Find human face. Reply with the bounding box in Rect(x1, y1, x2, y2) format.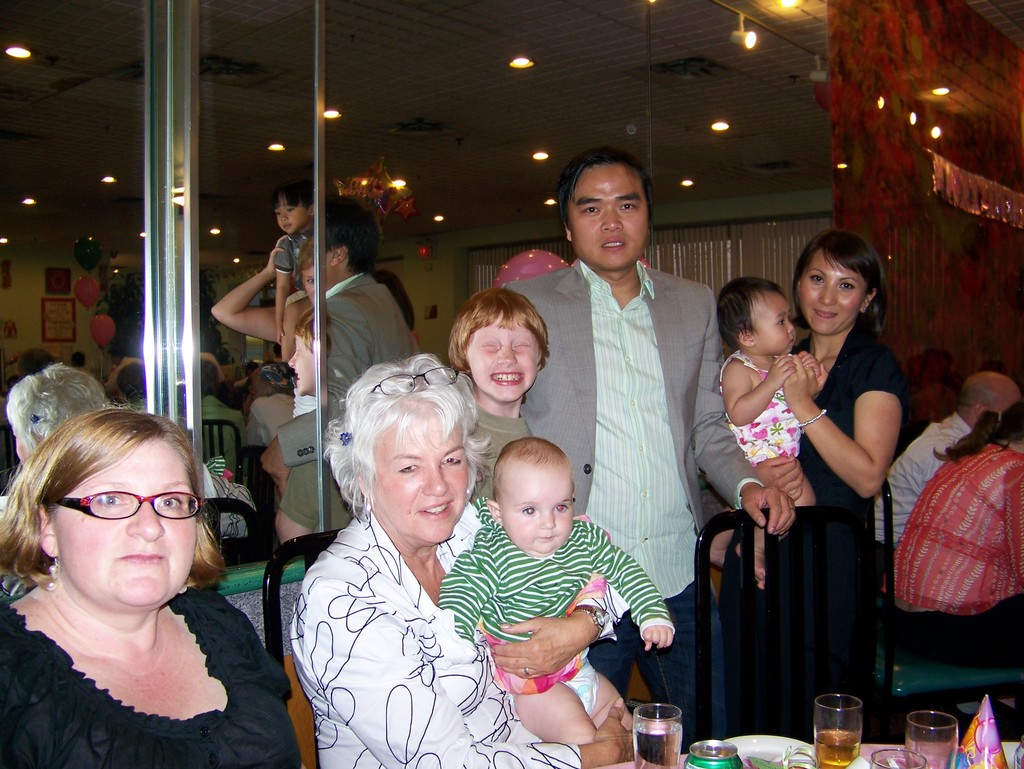
Rect(286, 337, 317, 395).
